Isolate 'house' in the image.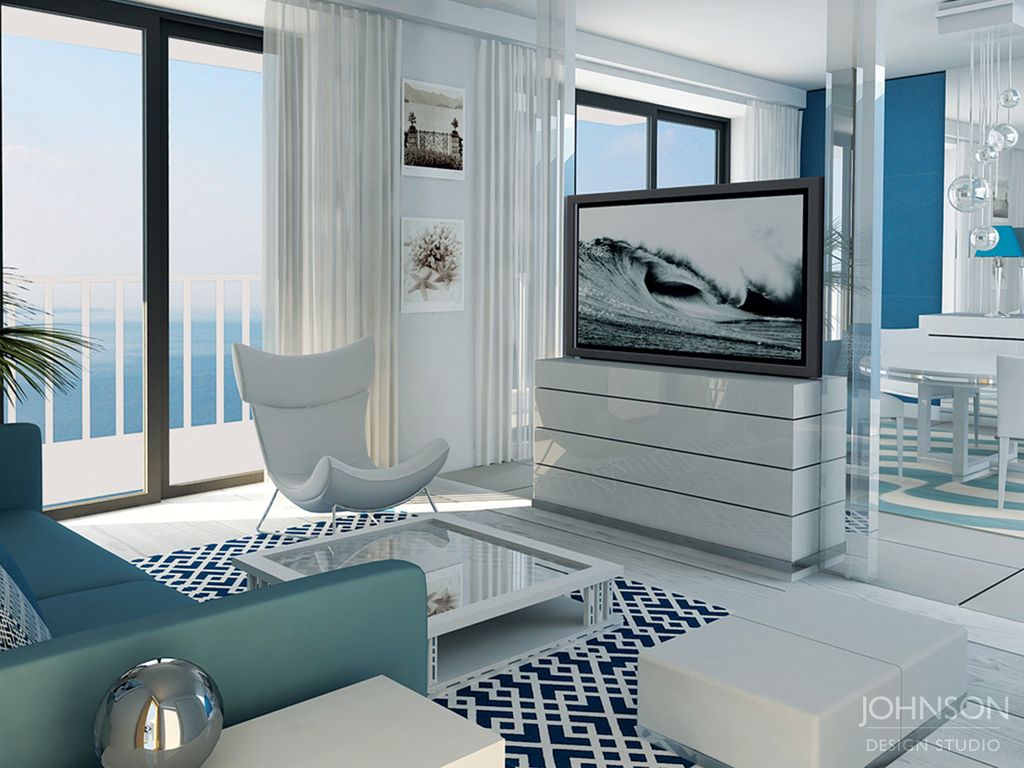
Isolated region: (0,1,1021,767).
